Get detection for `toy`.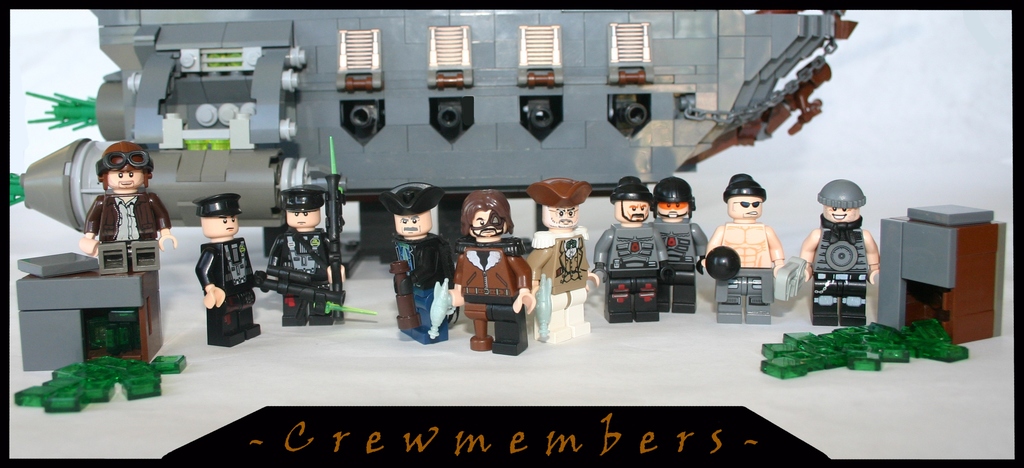
Detection: box=[857, 197, 1023, 359].
